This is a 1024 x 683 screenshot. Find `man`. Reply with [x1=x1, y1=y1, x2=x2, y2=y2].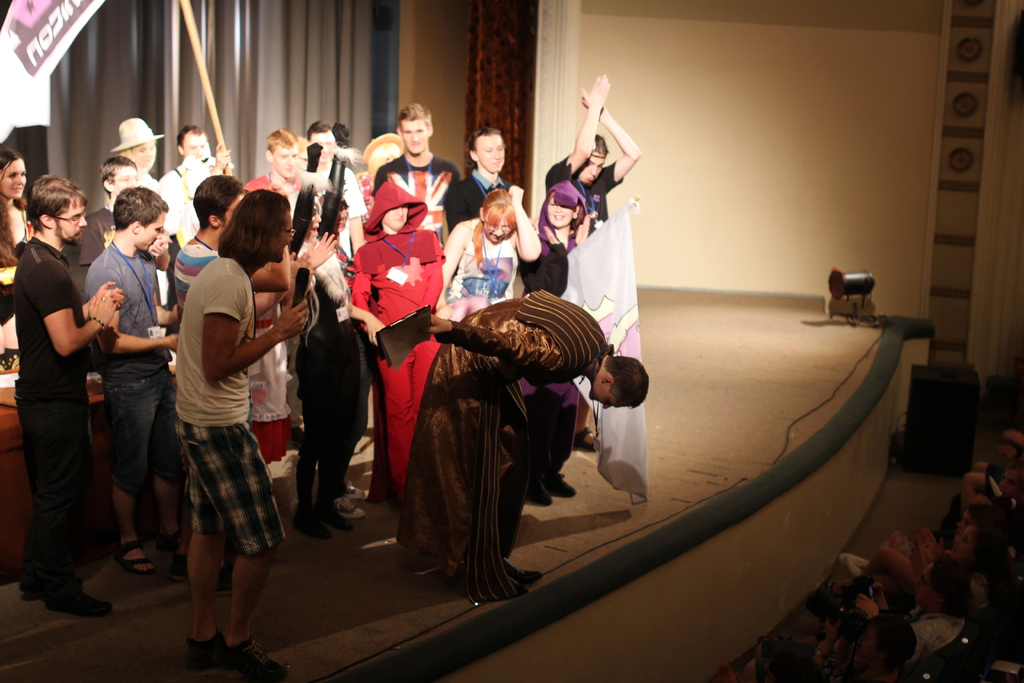
[x1=305, y1=121, x2=367, y2=252].
